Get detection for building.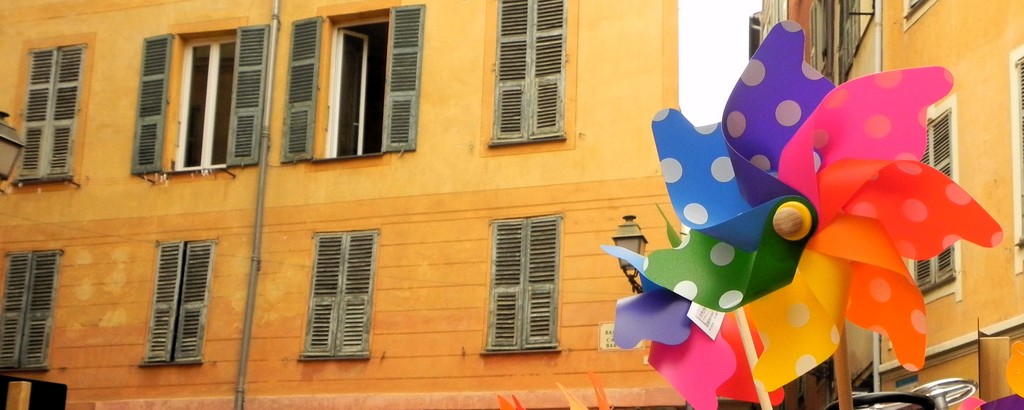
Detection: 745 0 1023 409.
